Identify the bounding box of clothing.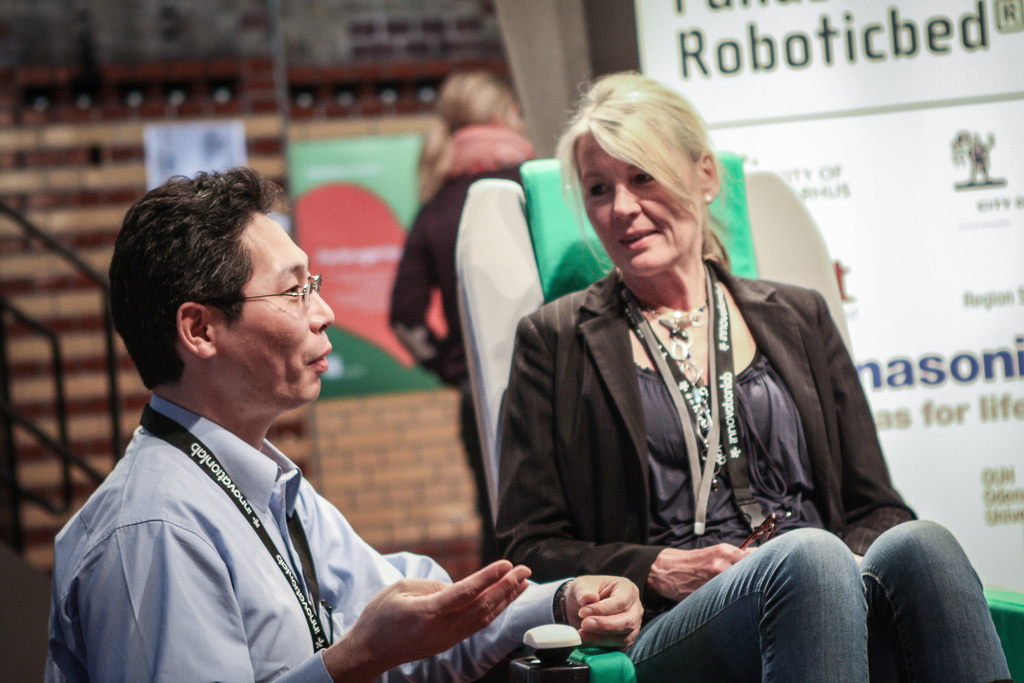
rect(434, 147, 933, 673).
